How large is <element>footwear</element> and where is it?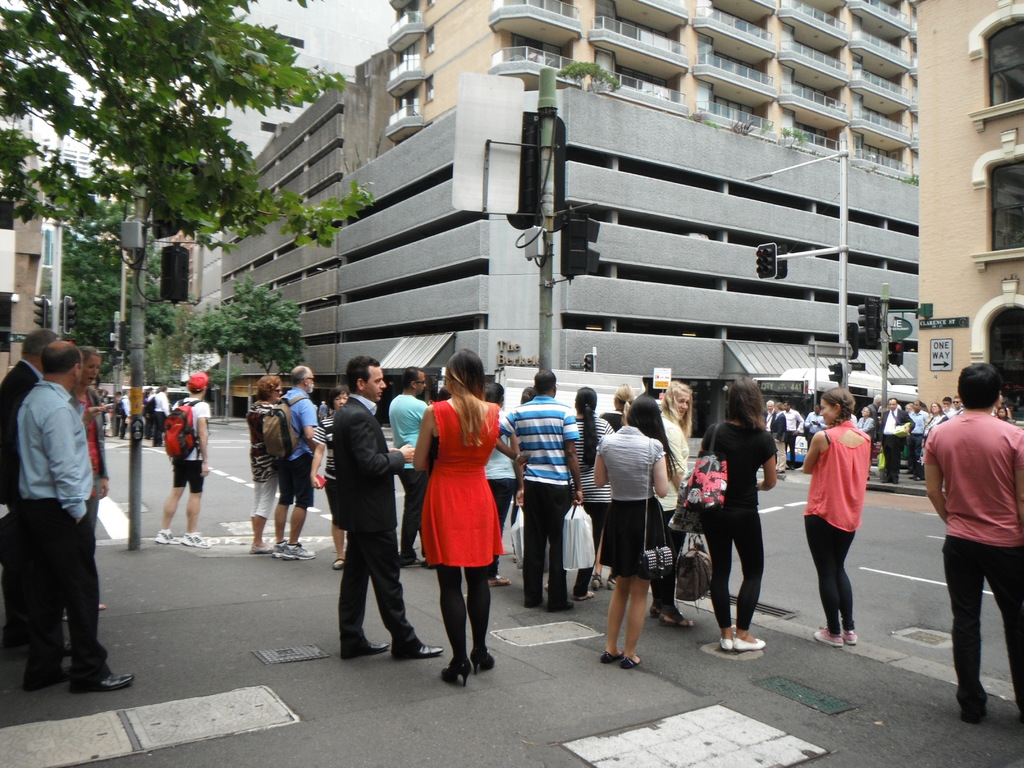
Bounding box: {"x1": 650, "y1": 615, "x2": 692, "y2": 627}.
